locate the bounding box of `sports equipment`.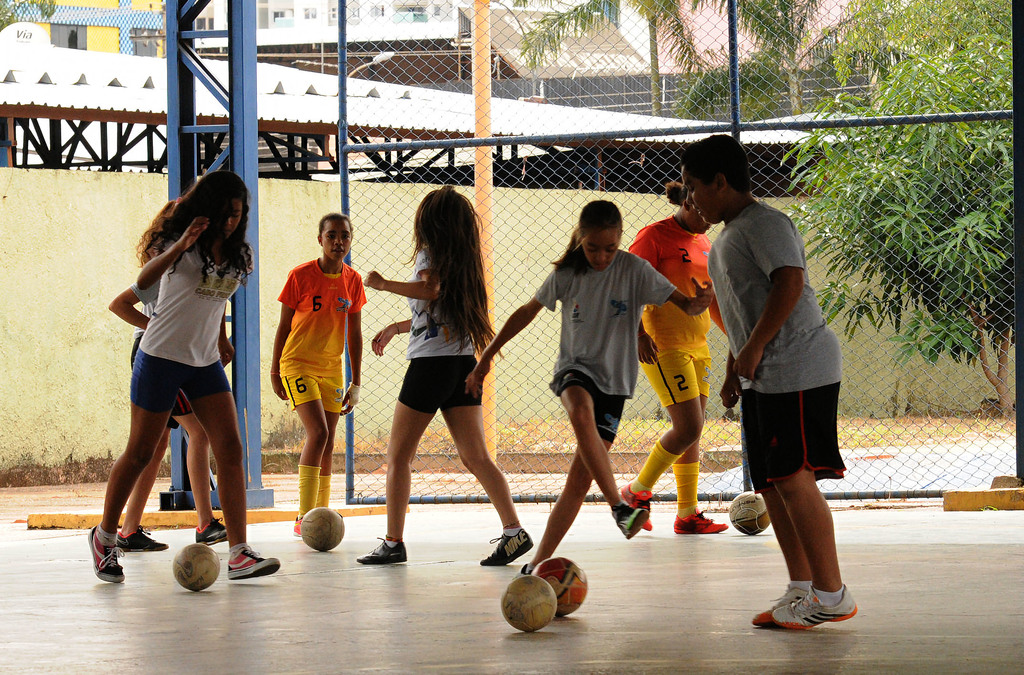
Bounding box: [748,588,803,631].
